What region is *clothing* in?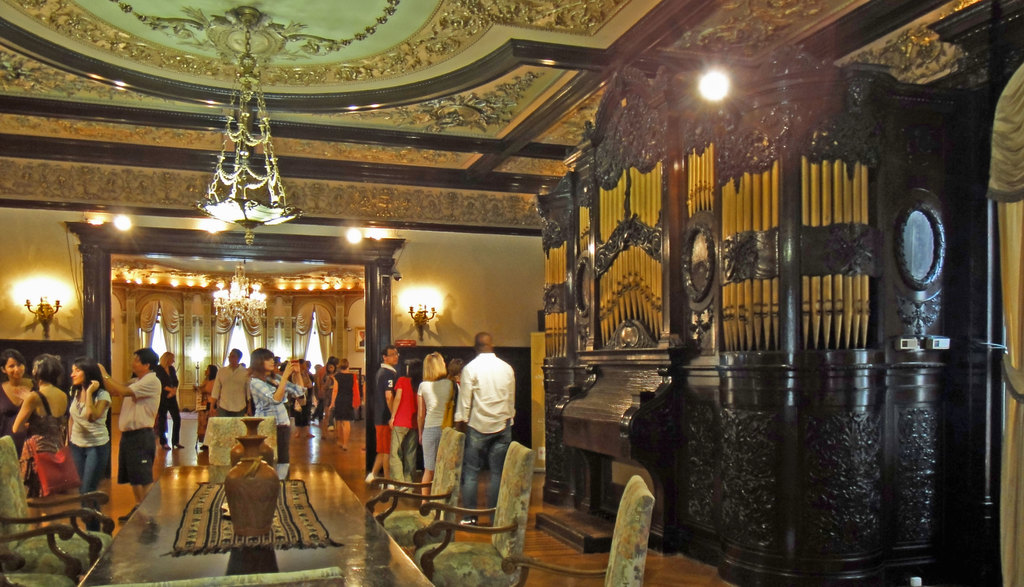
<region>66, 377, 121, 528</region>.
